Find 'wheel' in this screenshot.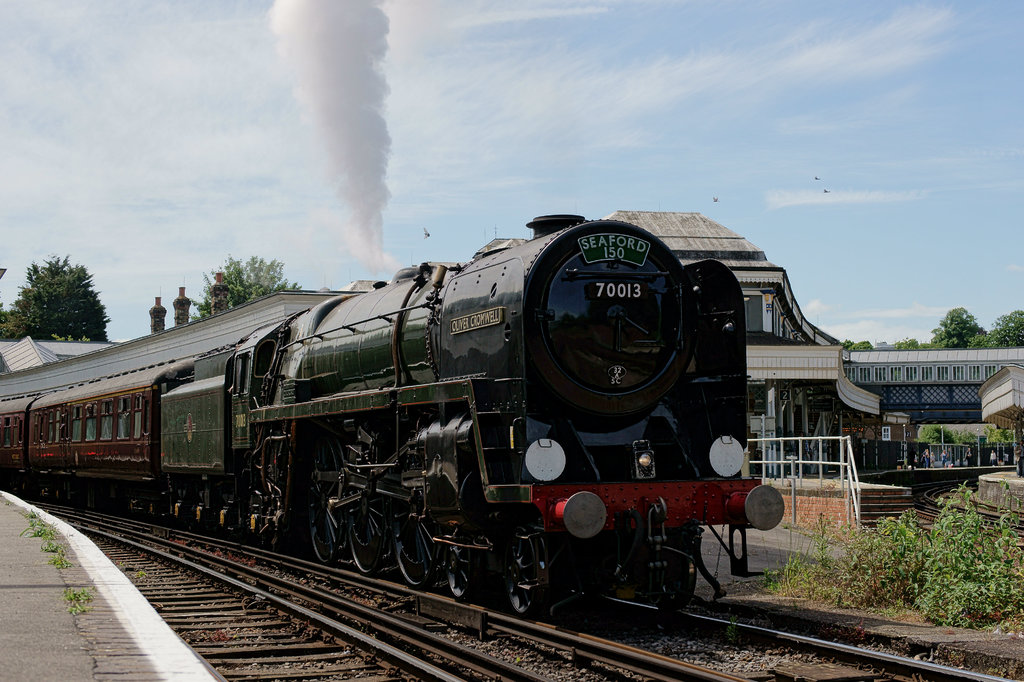
The bounding box for 'wheel' is rect(648, 541, 698, 613).
